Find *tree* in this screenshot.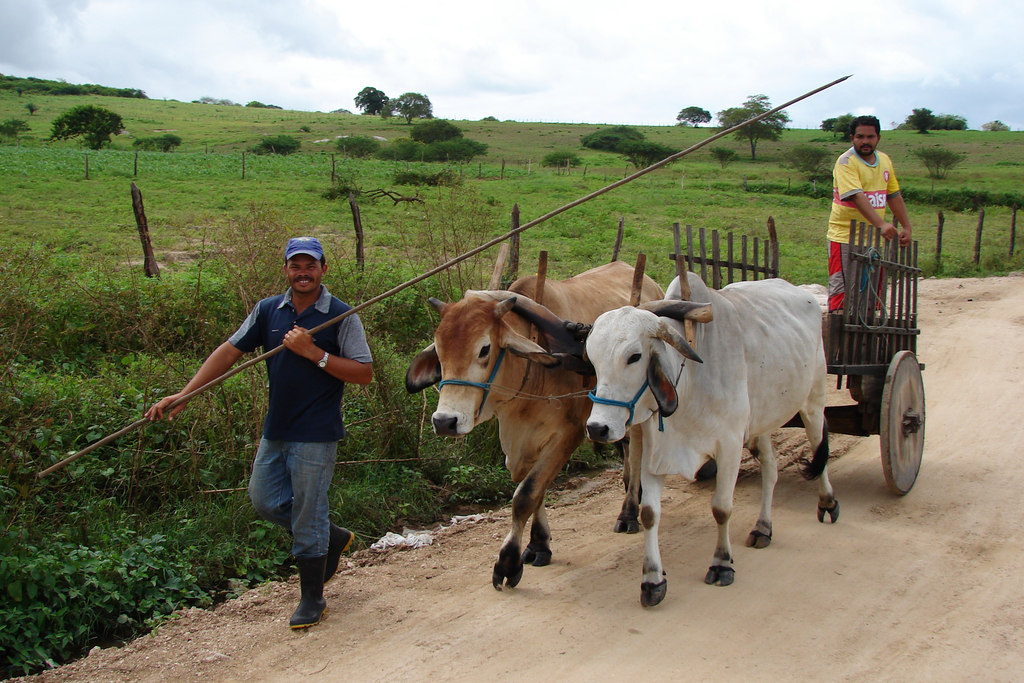
The bounding box for *tree* is (left=820, top=111, right=836, bottom=138).
